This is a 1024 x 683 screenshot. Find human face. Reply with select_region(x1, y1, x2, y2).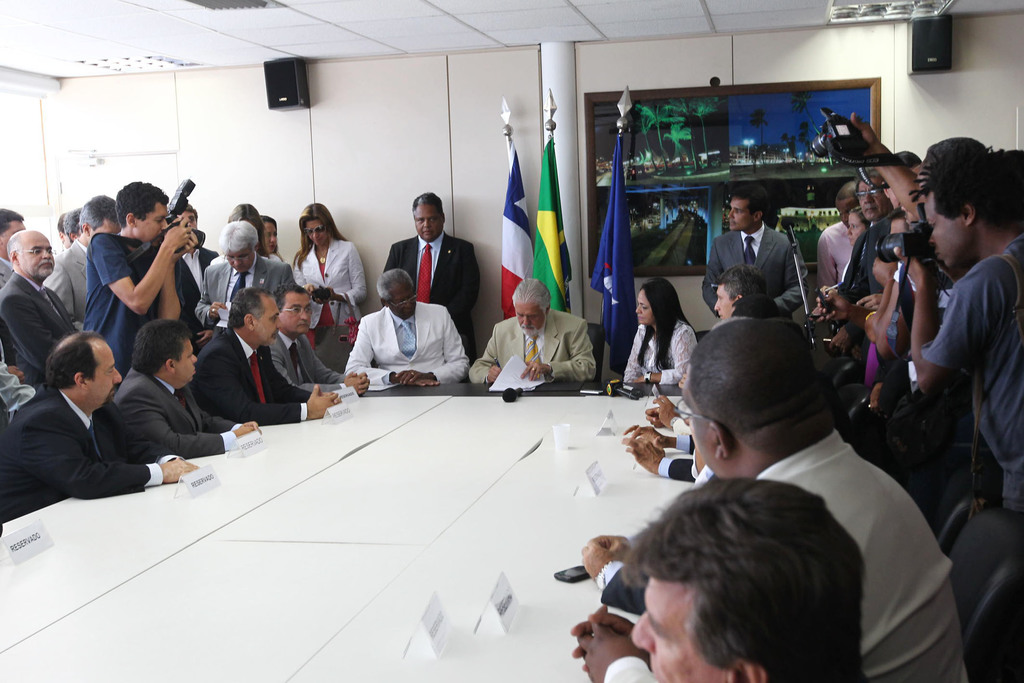
select_region(847, 216, 866, 240).
